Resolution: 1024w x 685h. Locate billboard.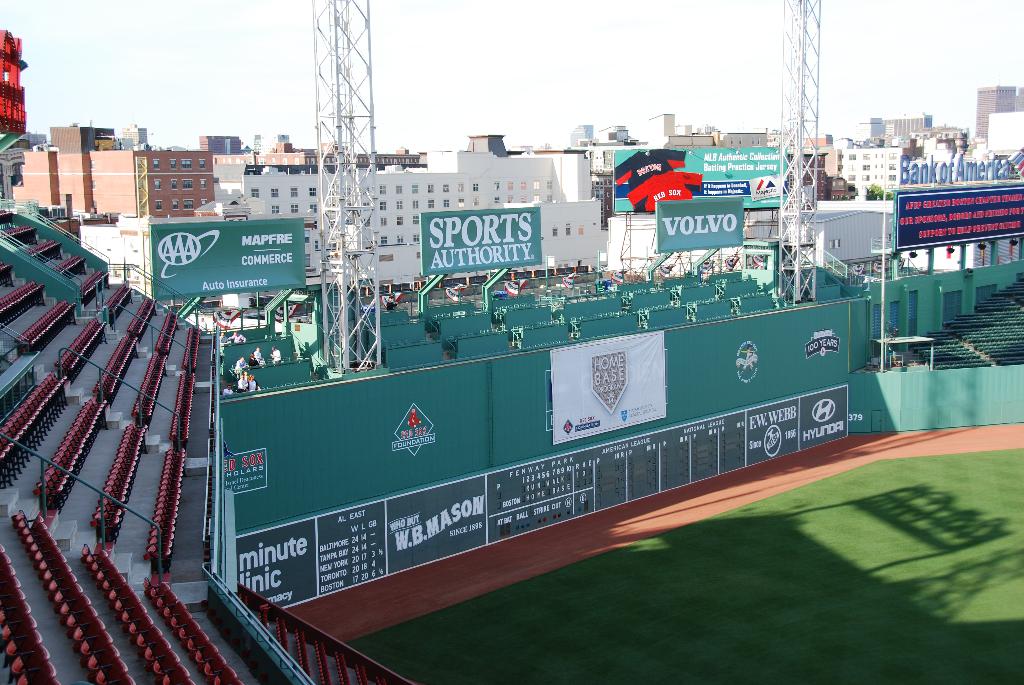
(607,143,781,218).
